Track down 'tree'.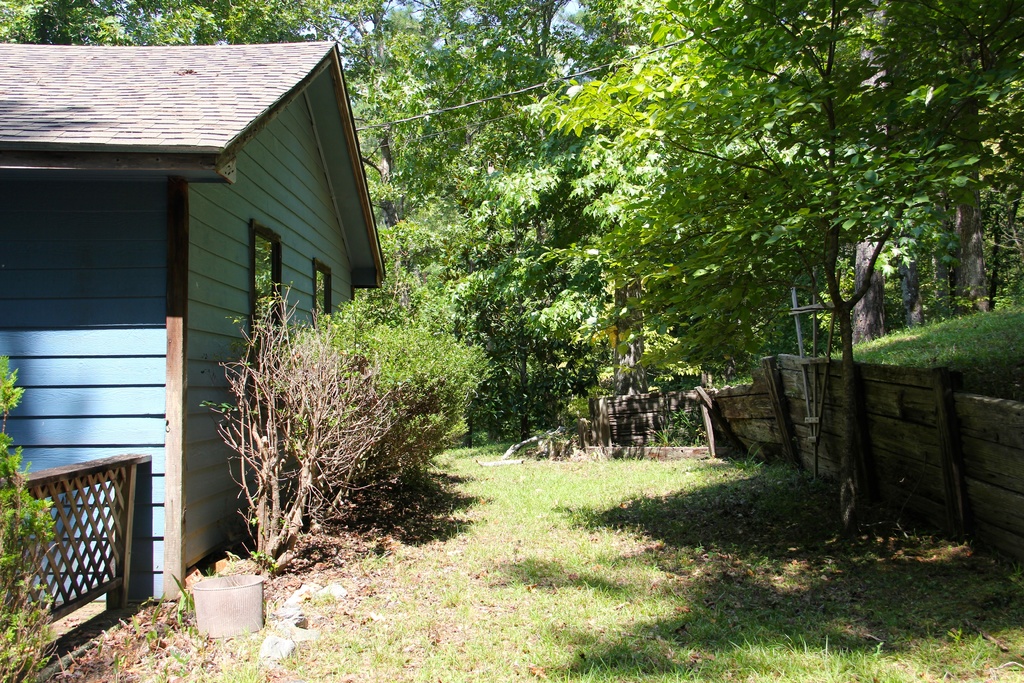
Tracked to detection(842, 0, 916, 352).
